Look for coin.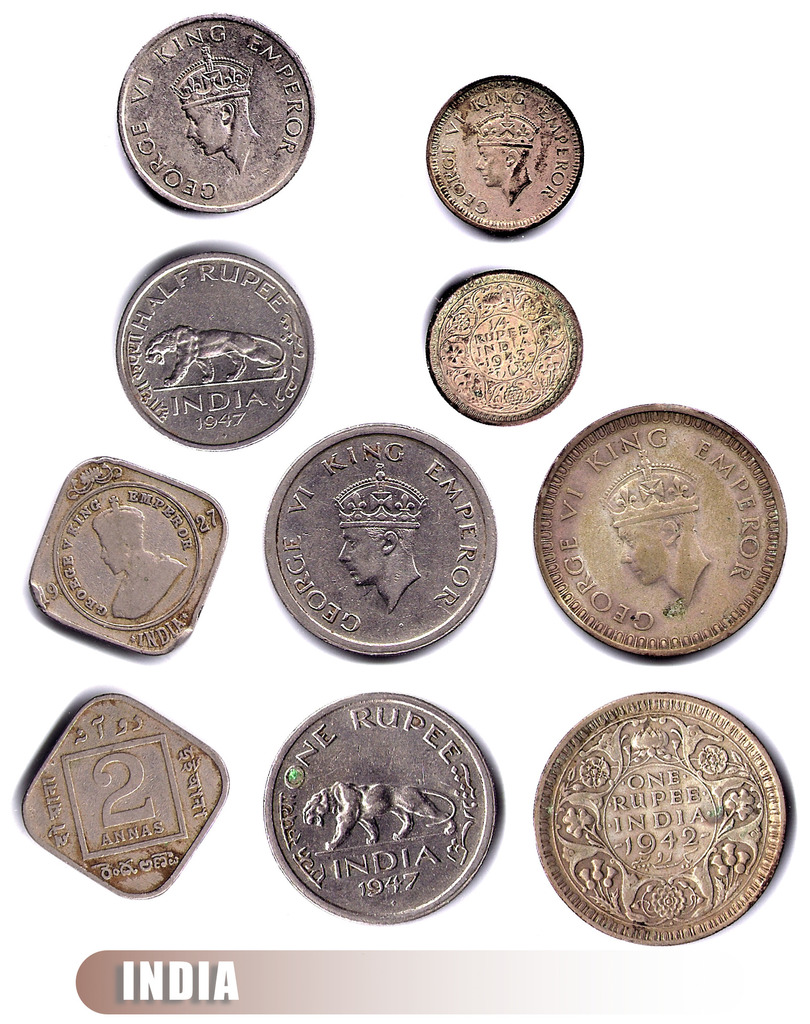
Found: pyautogui.locateOnScreen(424, 64, 588, 234).
